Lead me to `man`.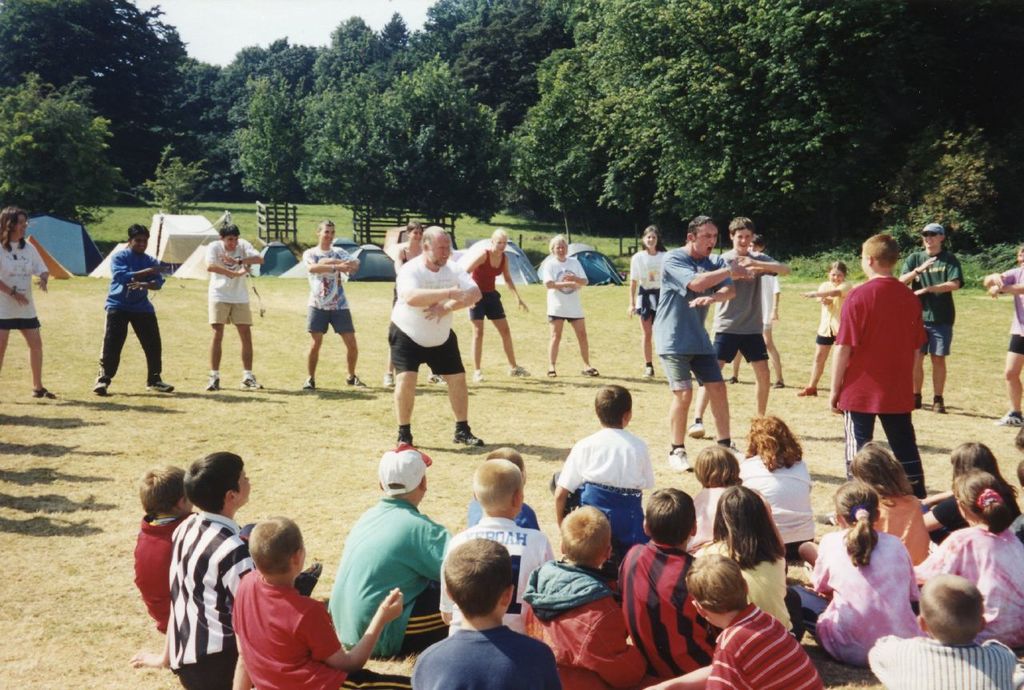
Lead to pyautogui.locateOnScreen(202, 223, 266, 391).
